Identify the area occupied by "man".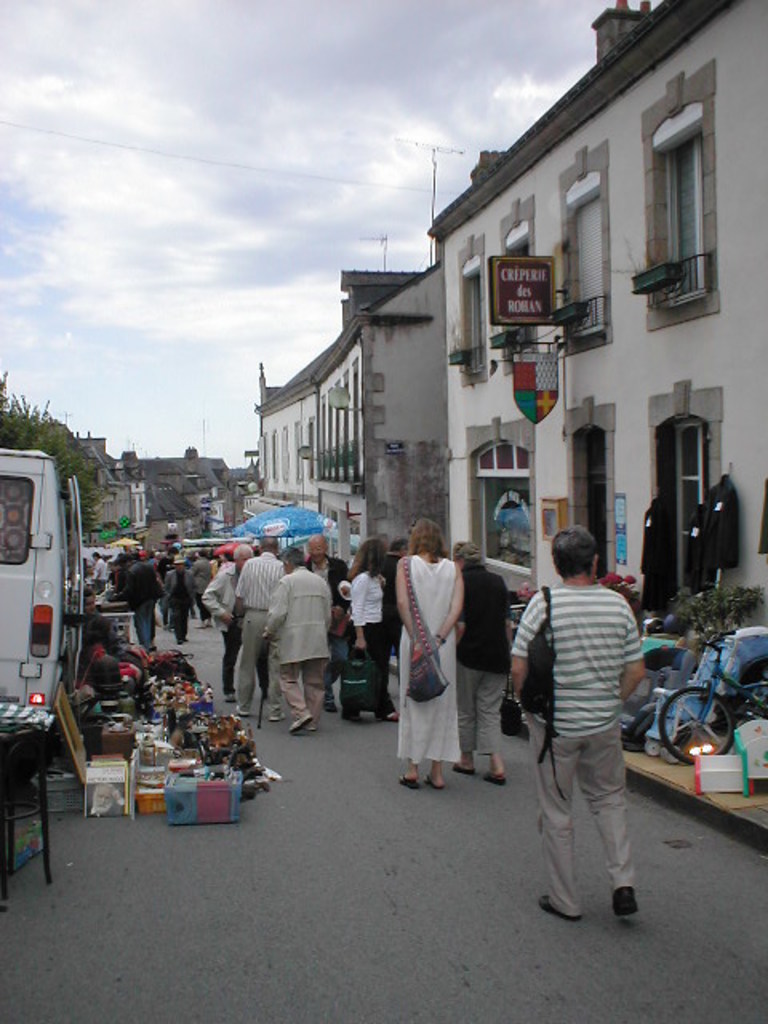
Area: bbox(174, 546, 213, 626).
